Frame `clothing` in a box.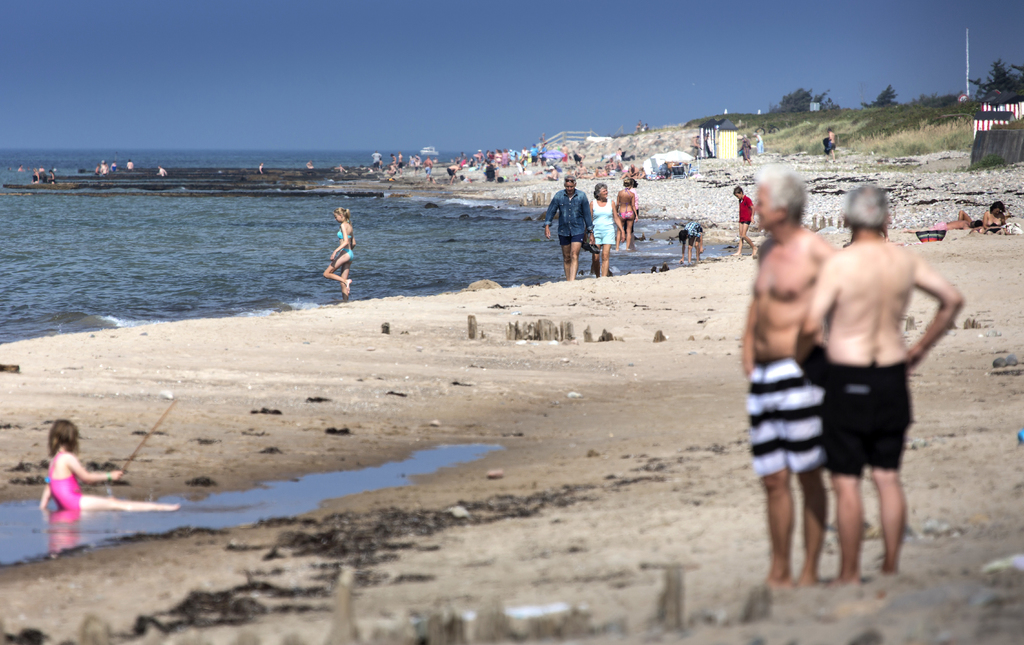
(left=755, top=135, right=764, bottom=151).
